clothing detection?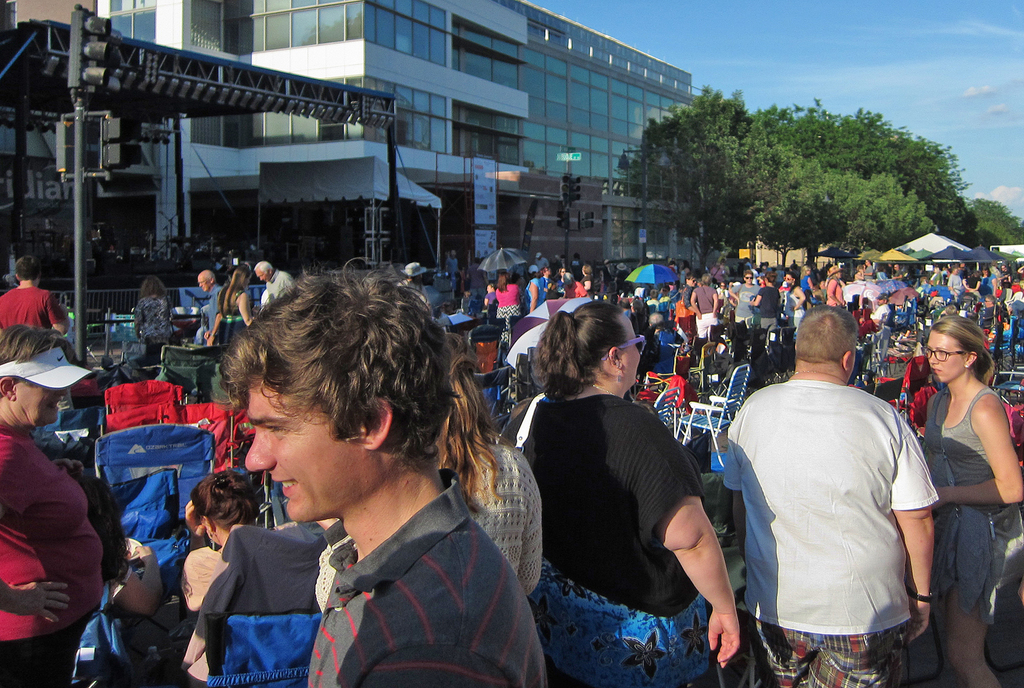
bbox(444, 258, 459, 292)
